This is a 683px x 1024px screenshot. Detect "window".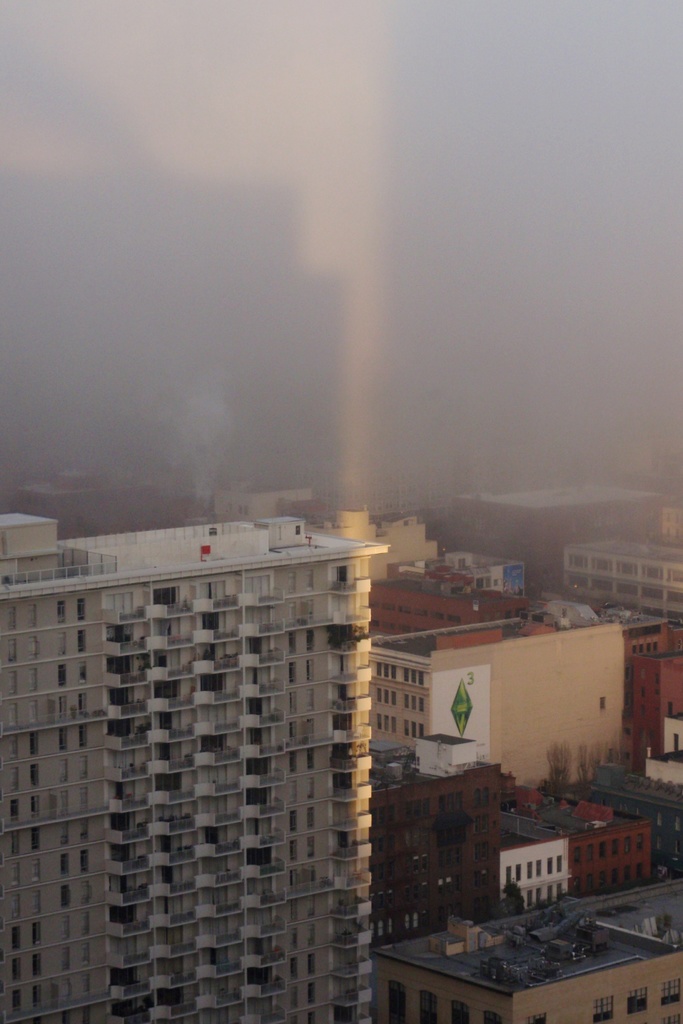
region(455, 1003, 467, 1023).
